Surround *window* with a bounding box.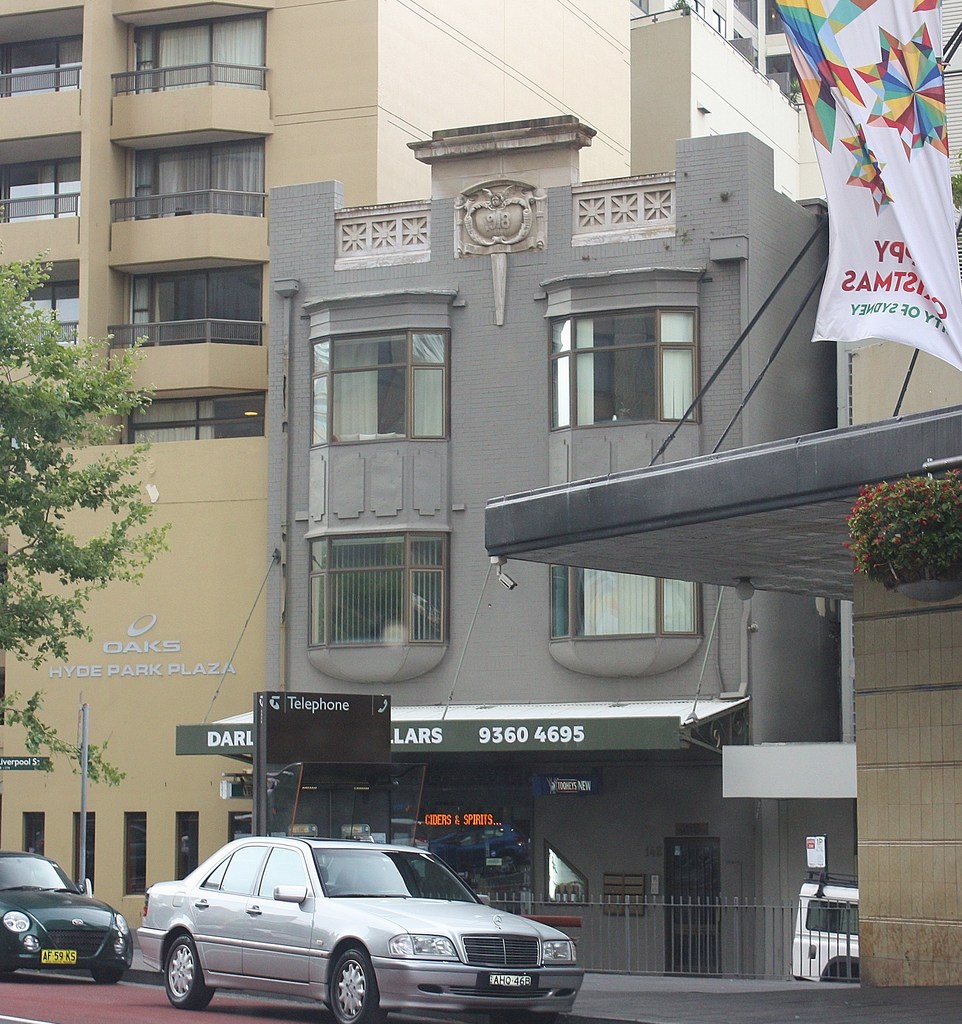
bbox=(312, 324, 454, 445).
